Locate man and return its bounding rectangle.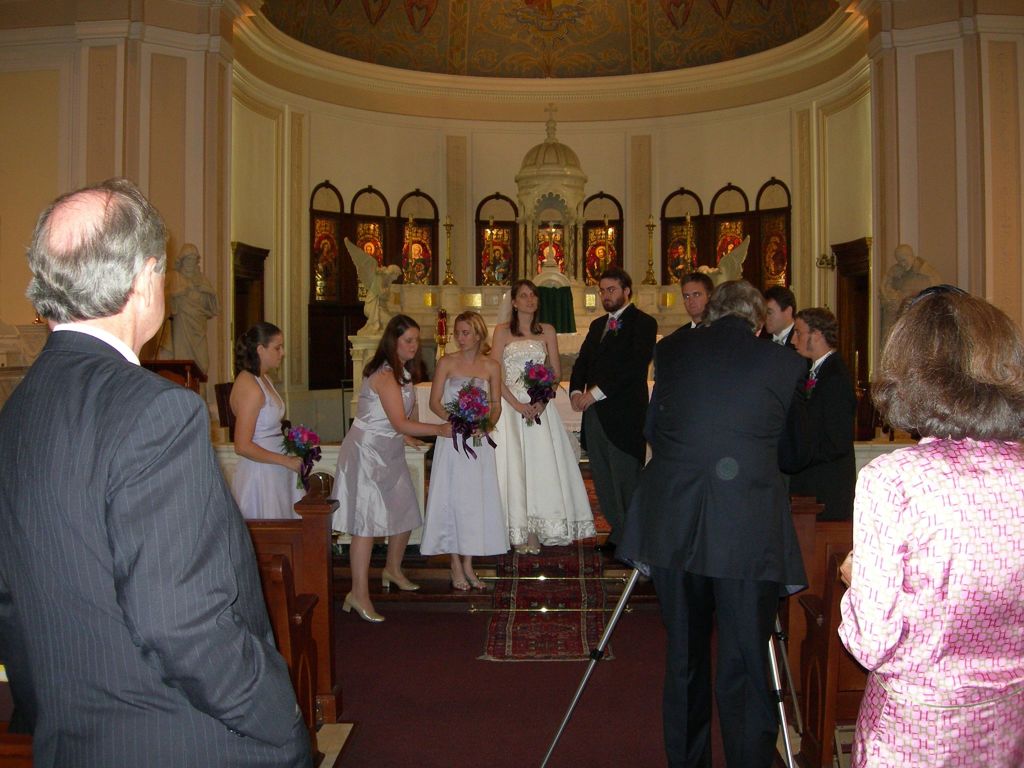
bbox(759, 283, 799, 351).
